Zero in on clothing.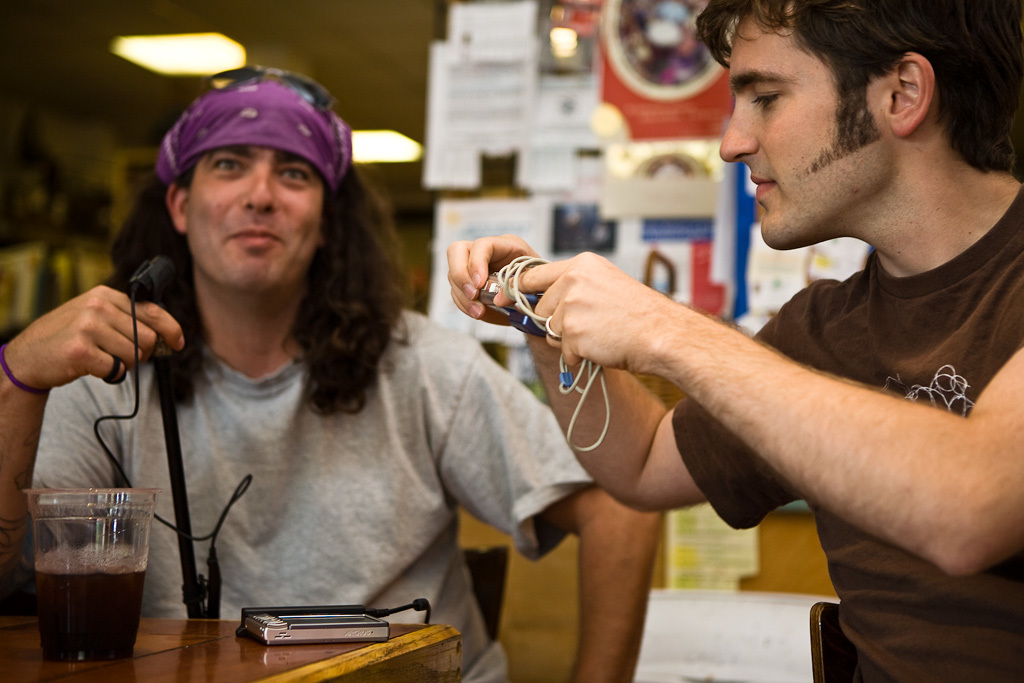
Zeroed in: locate(672, 182, 1023, 682).
